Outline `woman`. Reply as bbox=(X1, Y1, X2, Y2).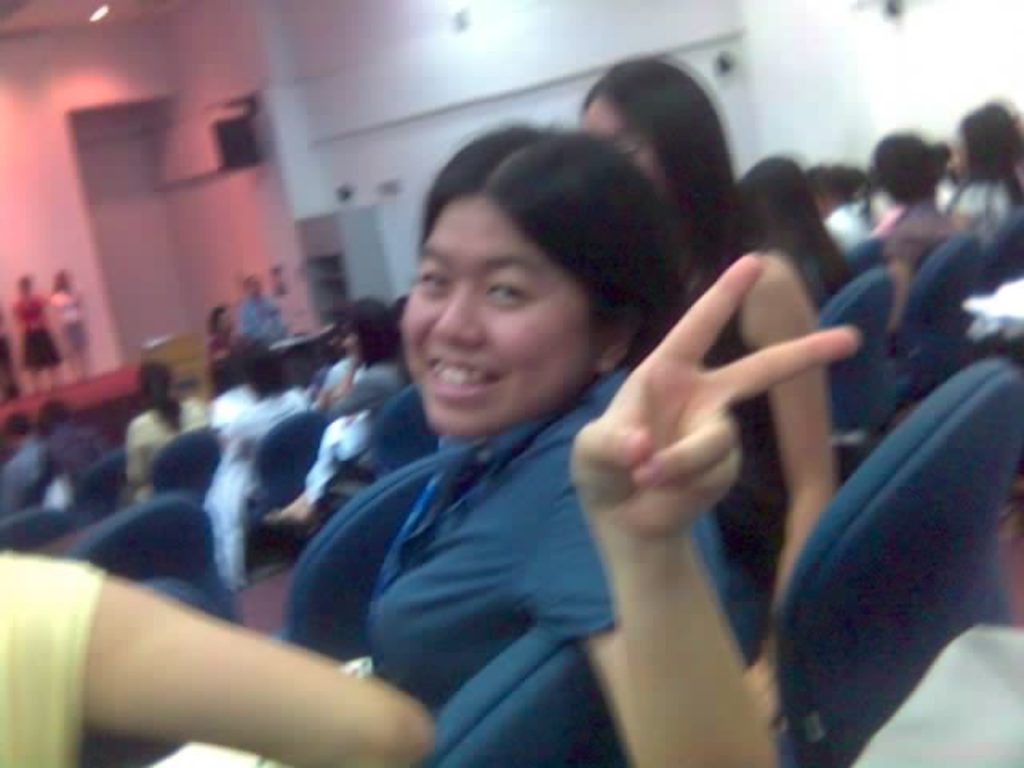
bbox=(872, 134, 954, 344).
